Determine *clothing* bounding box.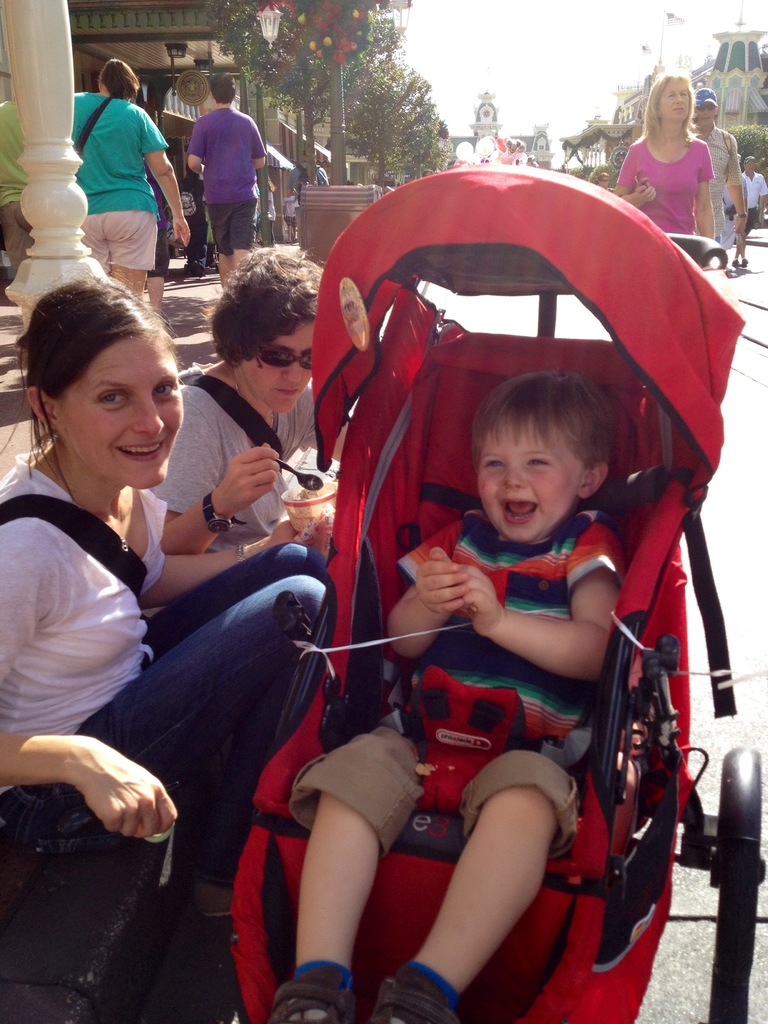
Determined: {"left": 152, "top": 360, "right": 358, "bottom": 564}.
